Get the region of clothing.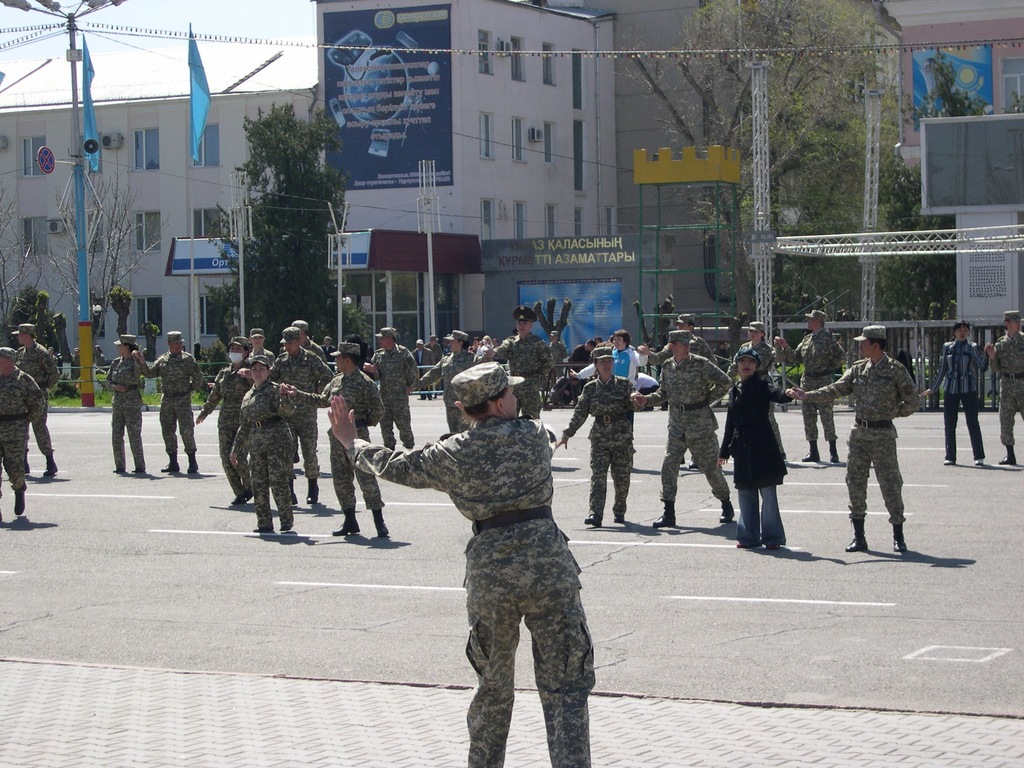
crop(940, 387, 987, 466).
